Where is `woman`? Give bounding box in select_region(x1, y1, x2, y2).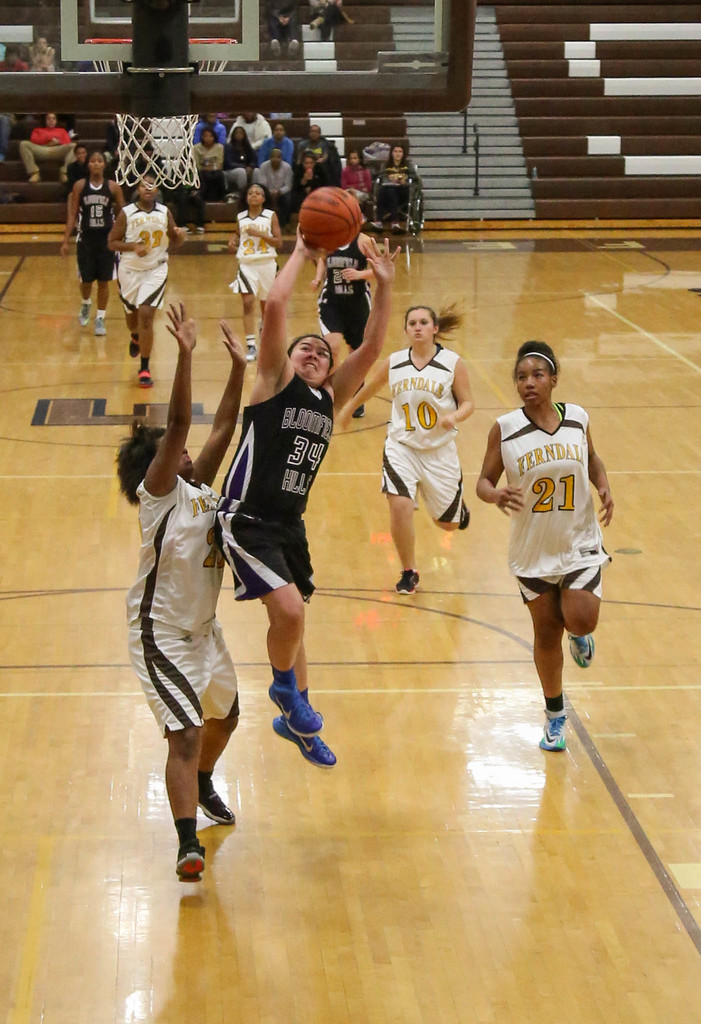
select_region(375, 147, 422, 234).
